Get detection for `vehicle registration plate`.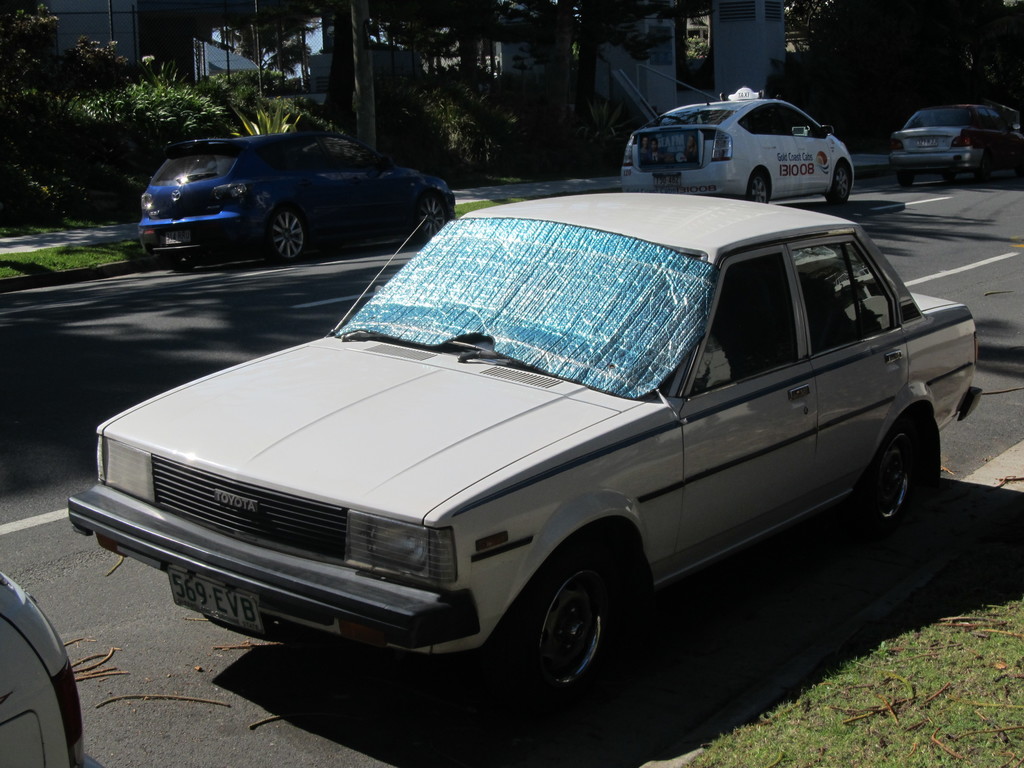
Detection: l=164, t=566, r=265, b=632.
